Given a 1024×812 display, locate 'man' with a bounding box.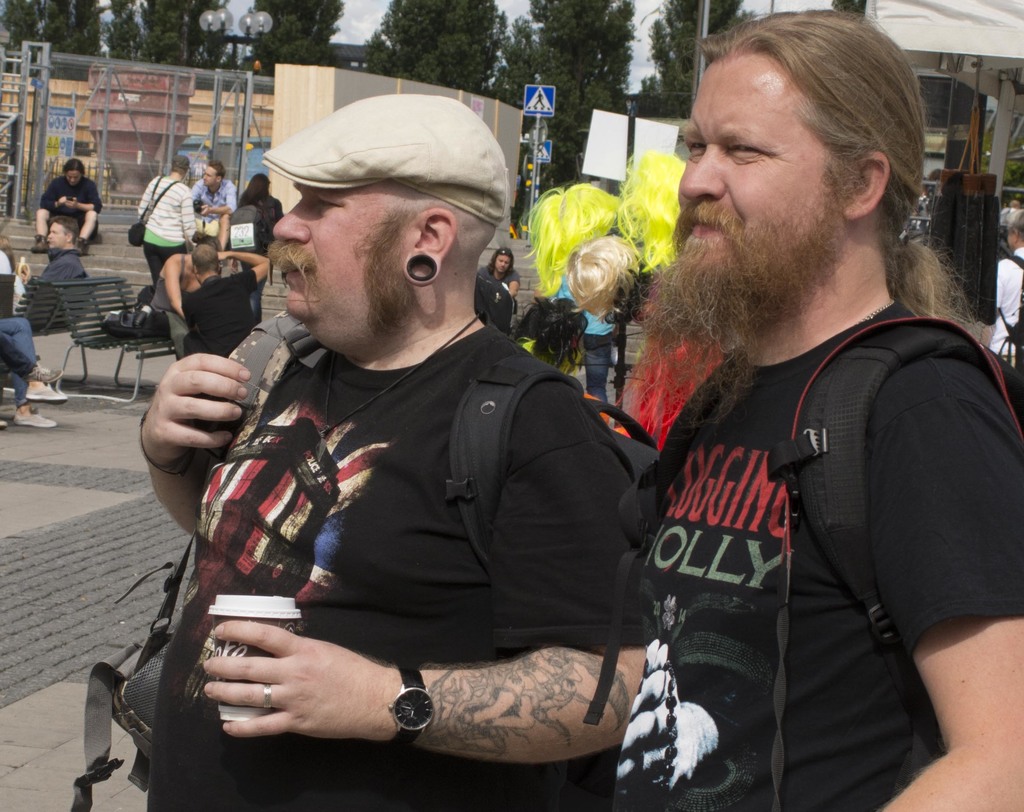
Located: (x1=189, y1=162, x2=236, y2=246).
